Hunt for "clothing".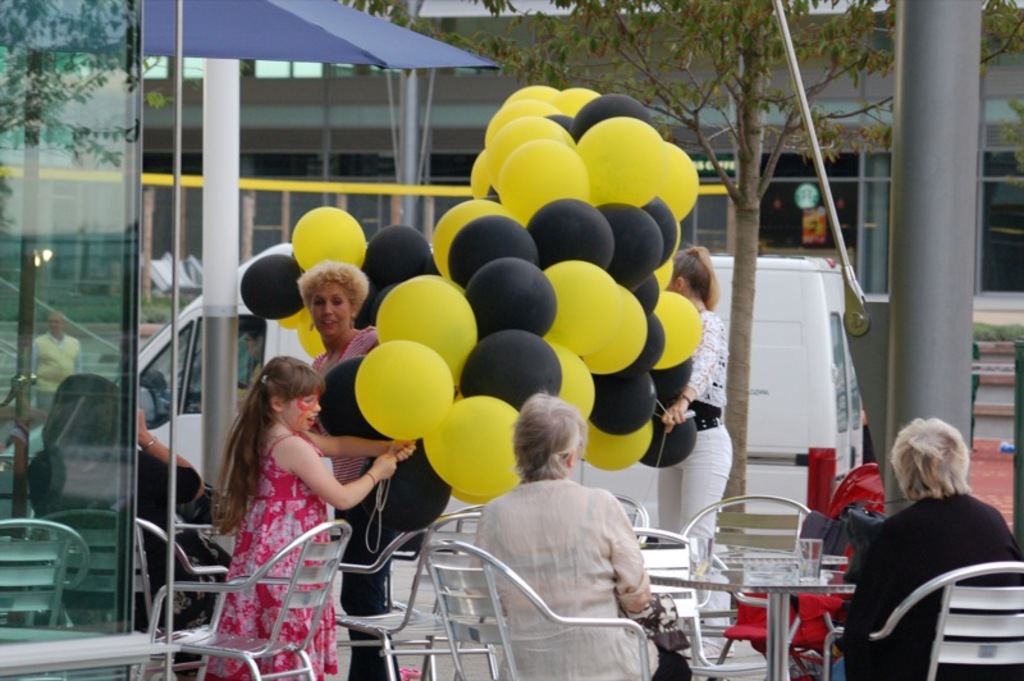
Hunted down at 474,479,694,680.
